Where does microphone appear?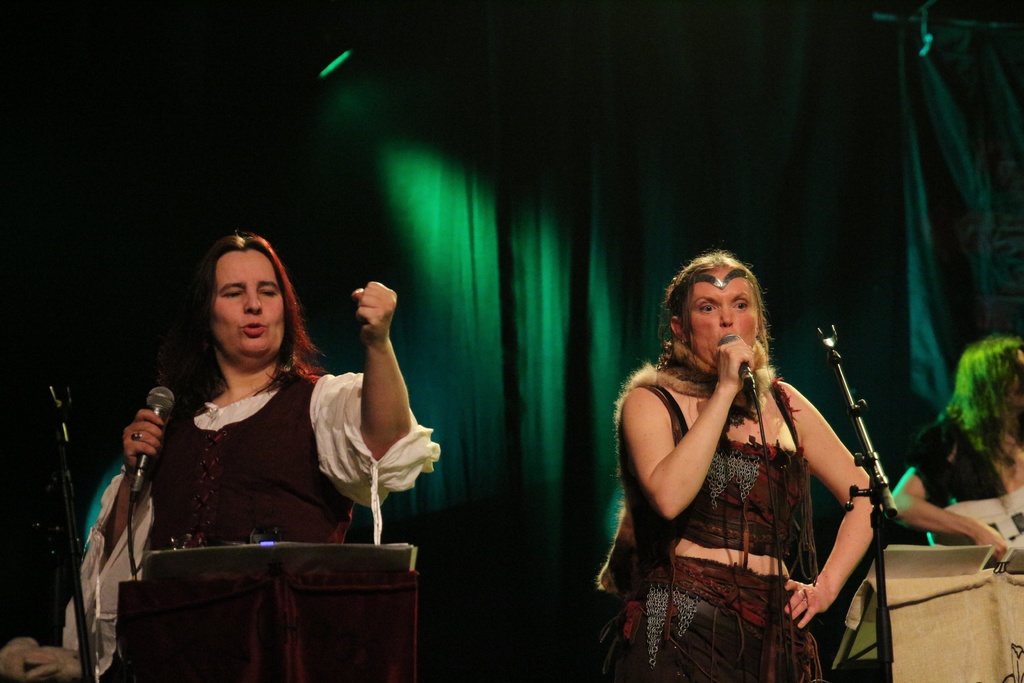
Appears at l=714, t=328, r=762, b=414.
